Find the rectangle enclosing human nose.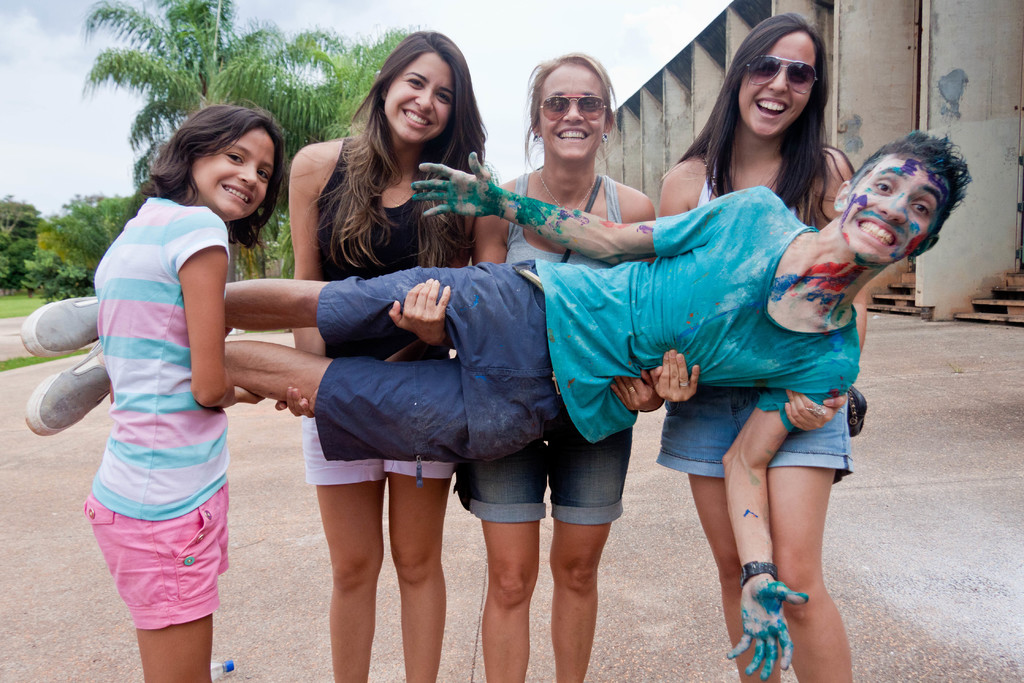
locate(236, 166, 259, 192).
